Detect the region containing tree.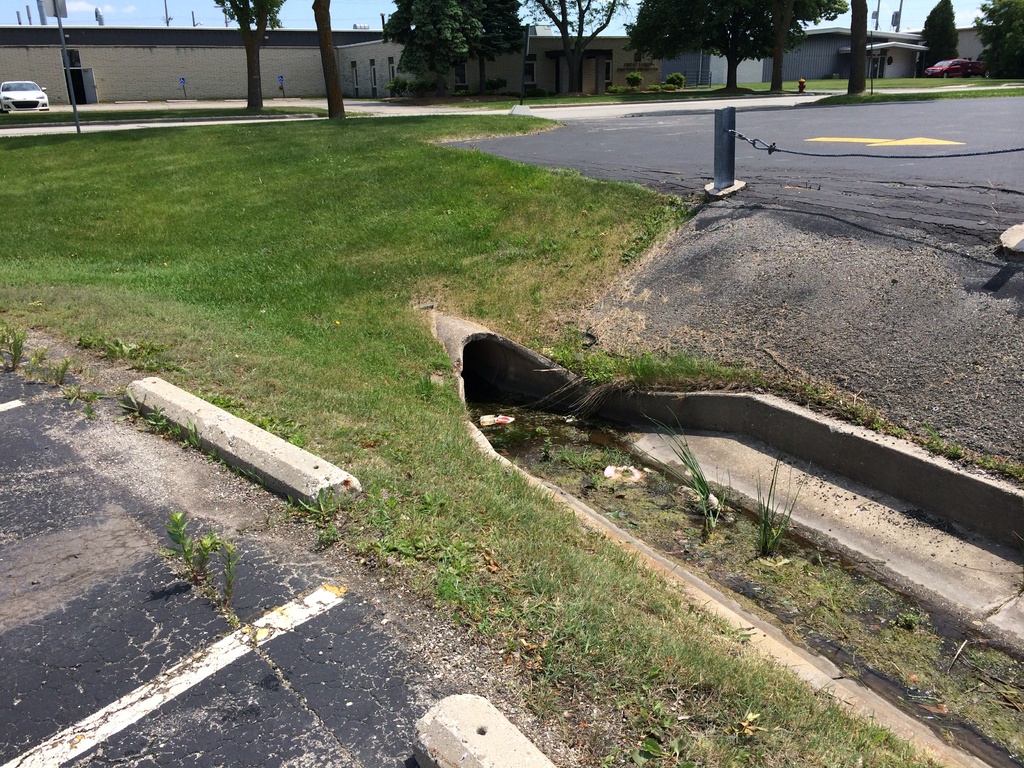
Rect(768, 1, 792, 91).
